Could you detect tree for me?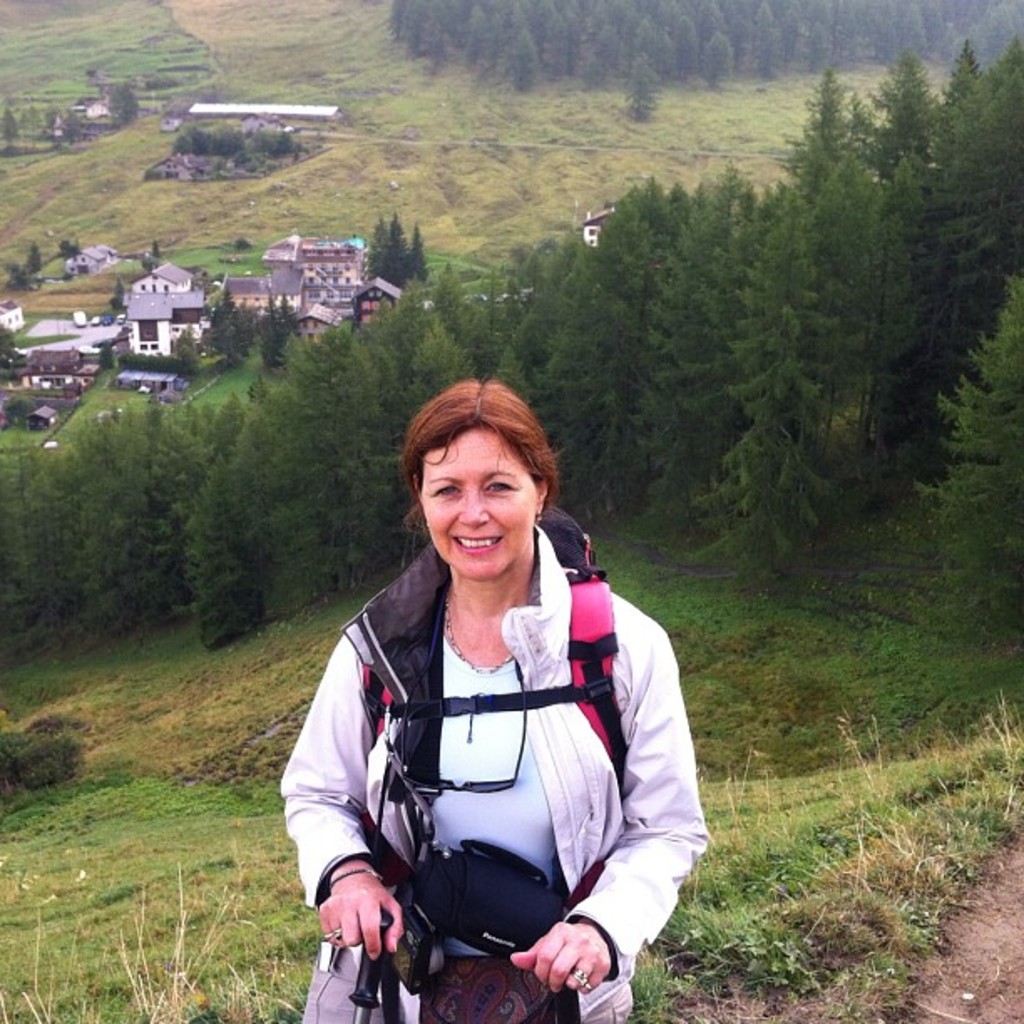
Detection result: 631, 8, 673, 55.
